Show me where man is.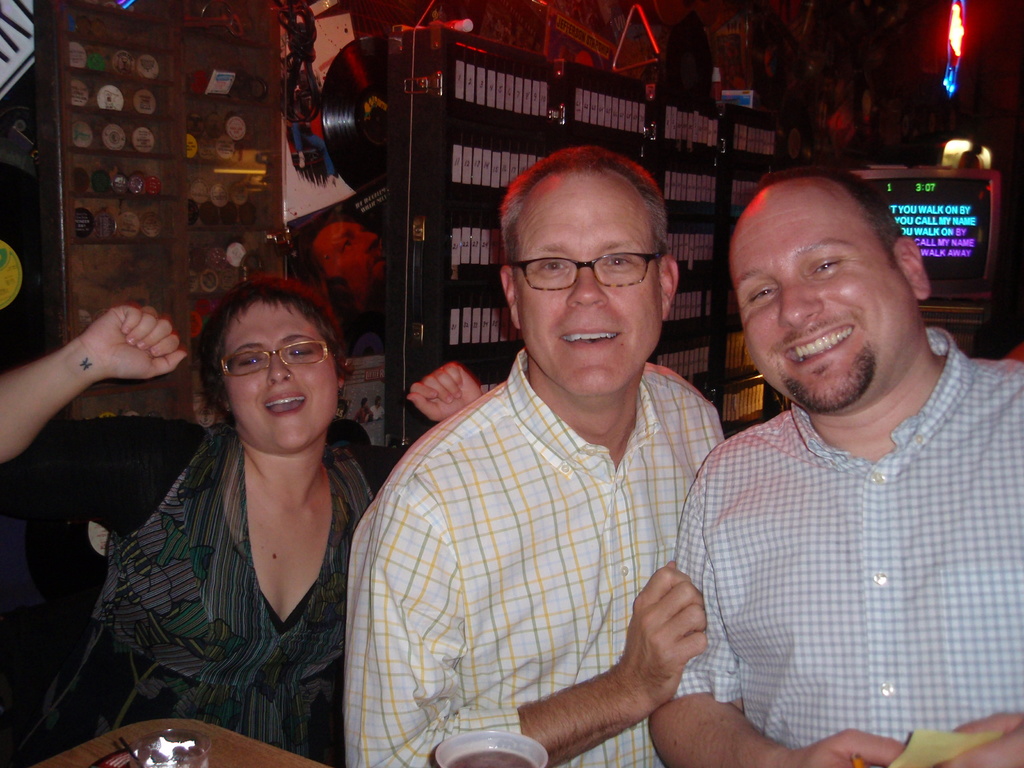
man is at BBox(369, 393, 387, 424).
